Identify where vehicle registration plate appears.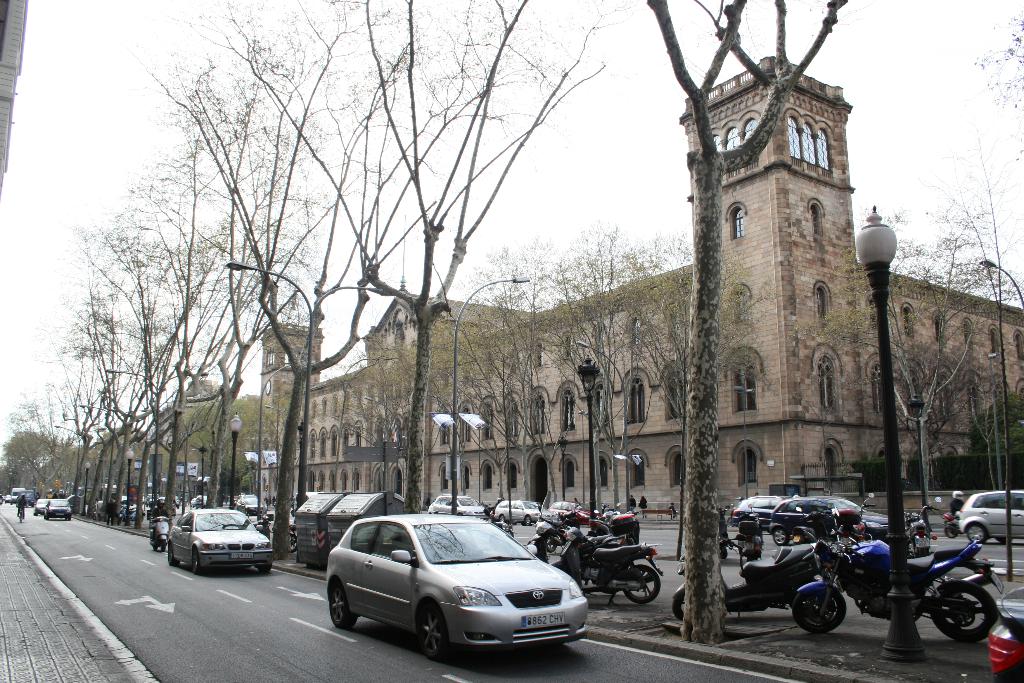
Appears at rect(230, 551, 257, 562).
